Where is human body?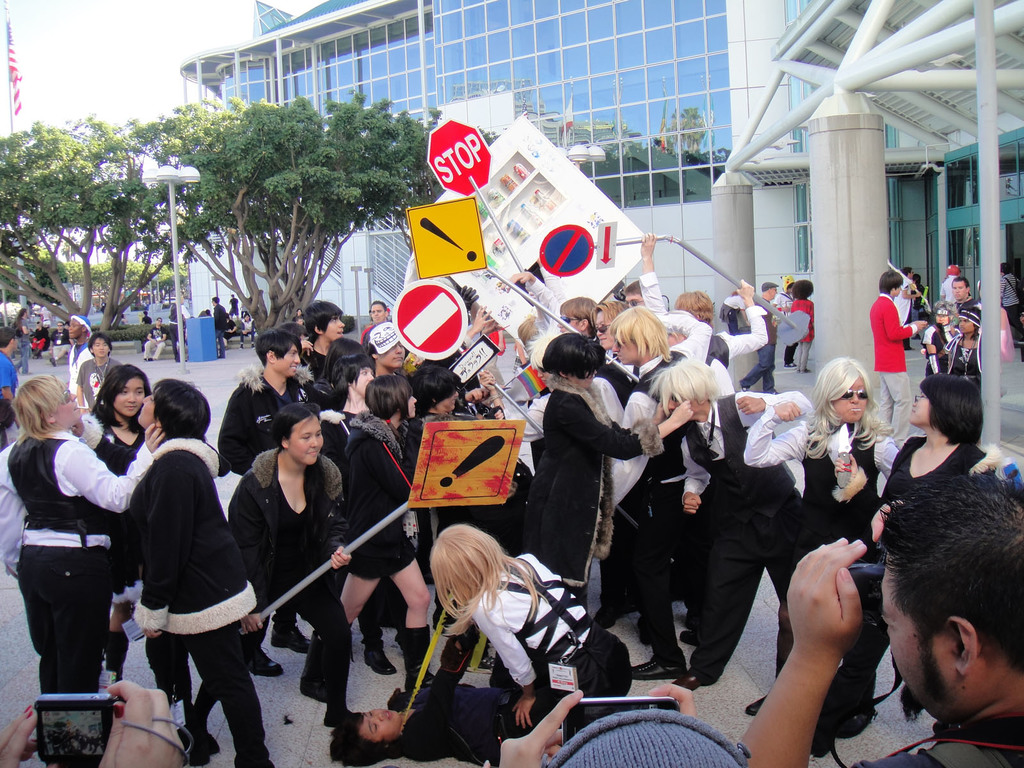
select_region(65, 359, 150, 465).
